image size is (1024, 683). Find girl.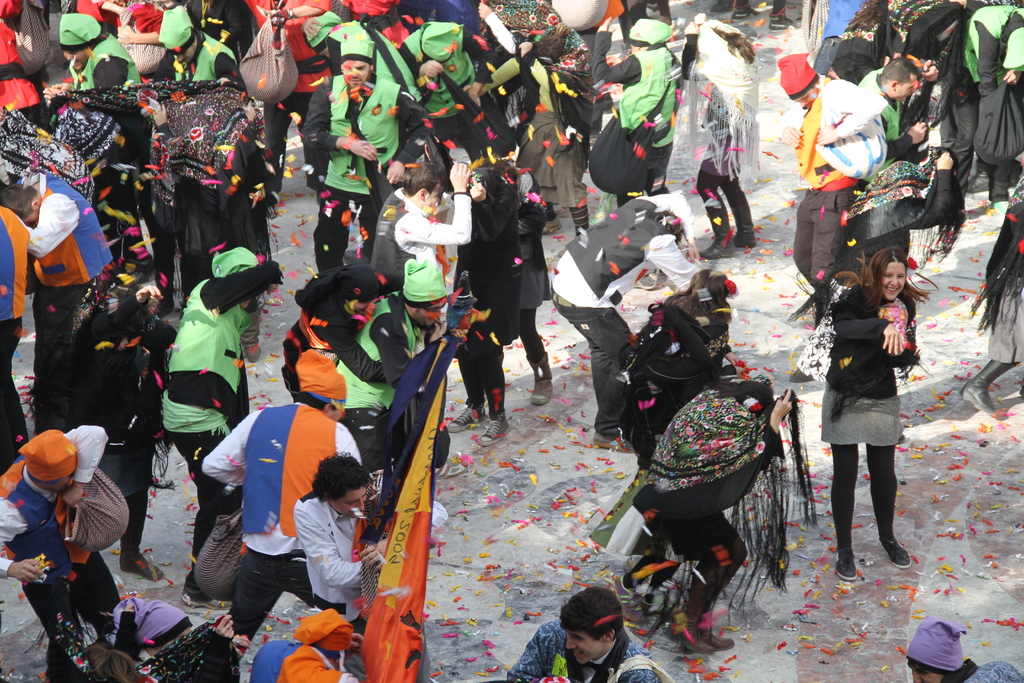
box=[822, 254, 938, 583].
